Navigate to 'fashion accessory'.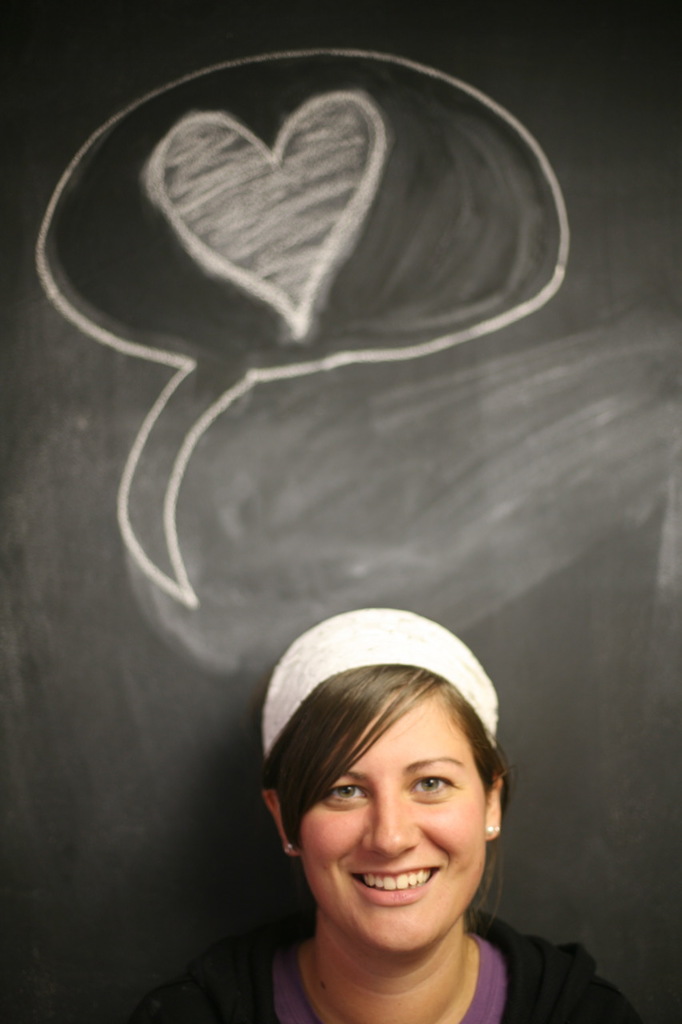
Navigation target: select_region(485, 822, 505, 841).
